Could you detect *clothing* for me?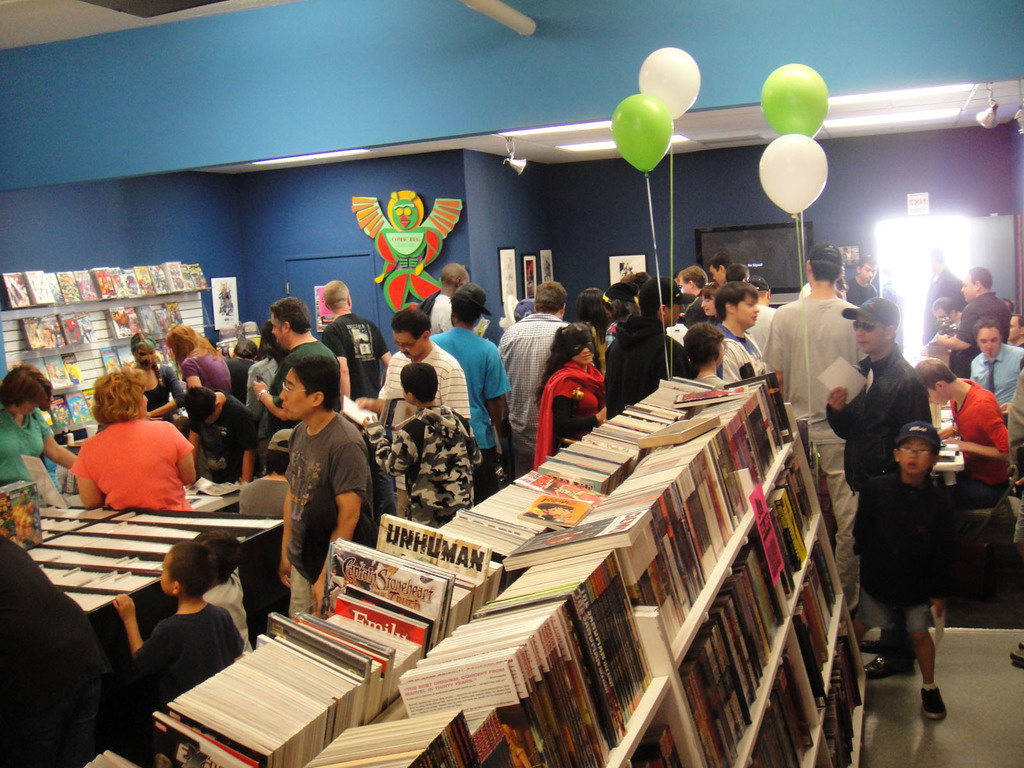
Detection result: [380, 402, 479, 529].
